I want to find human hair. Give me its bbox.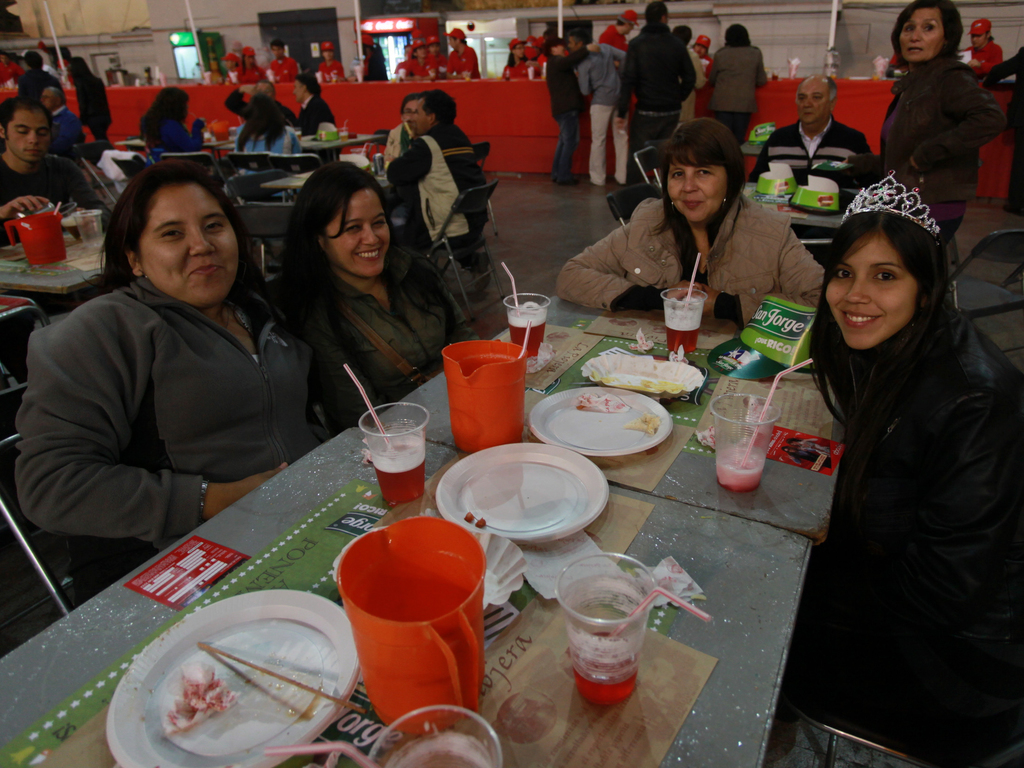
{"x1": 413, "y1": 44, "x2": 426, "y2": 59}.
